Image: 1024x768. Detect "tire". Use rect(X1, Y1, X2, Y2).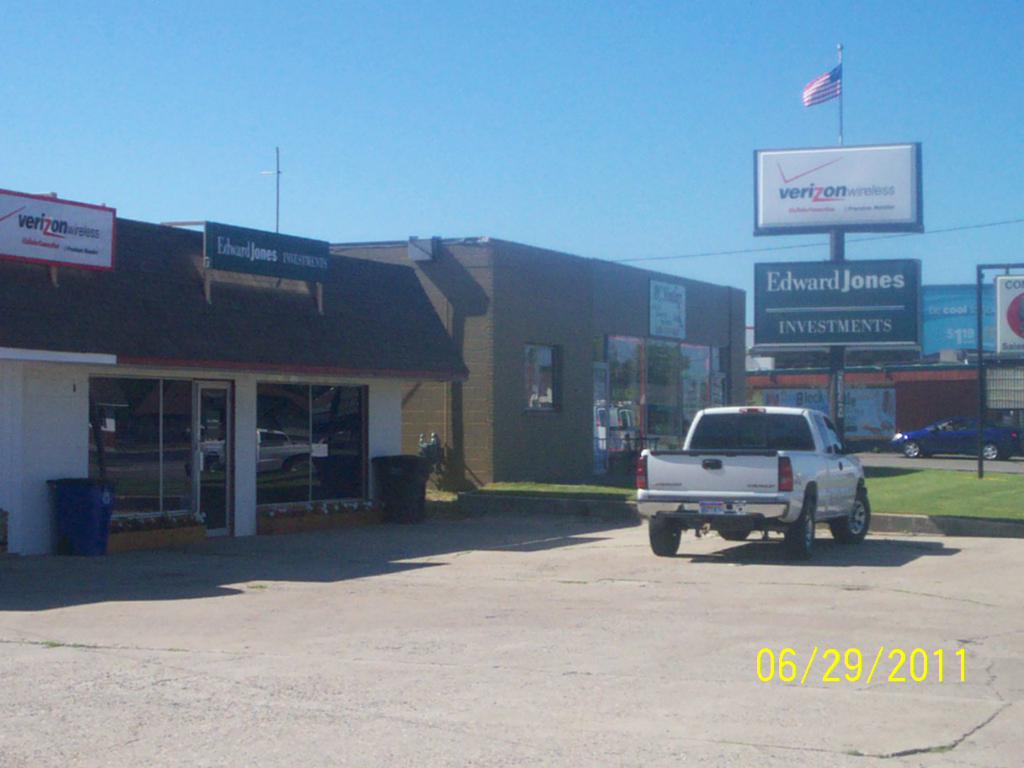
rect(902, 440, 918, 457).
